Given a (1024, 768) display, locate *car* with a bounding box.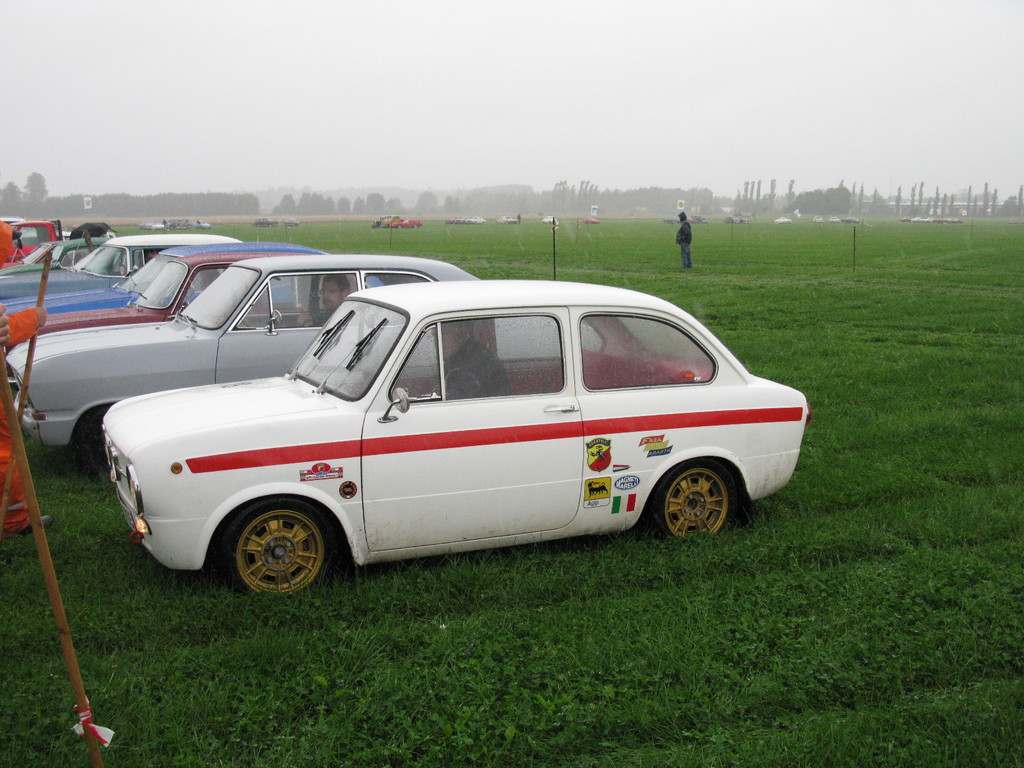
Located: [left=257, top=218, right=276, bottom=229].
